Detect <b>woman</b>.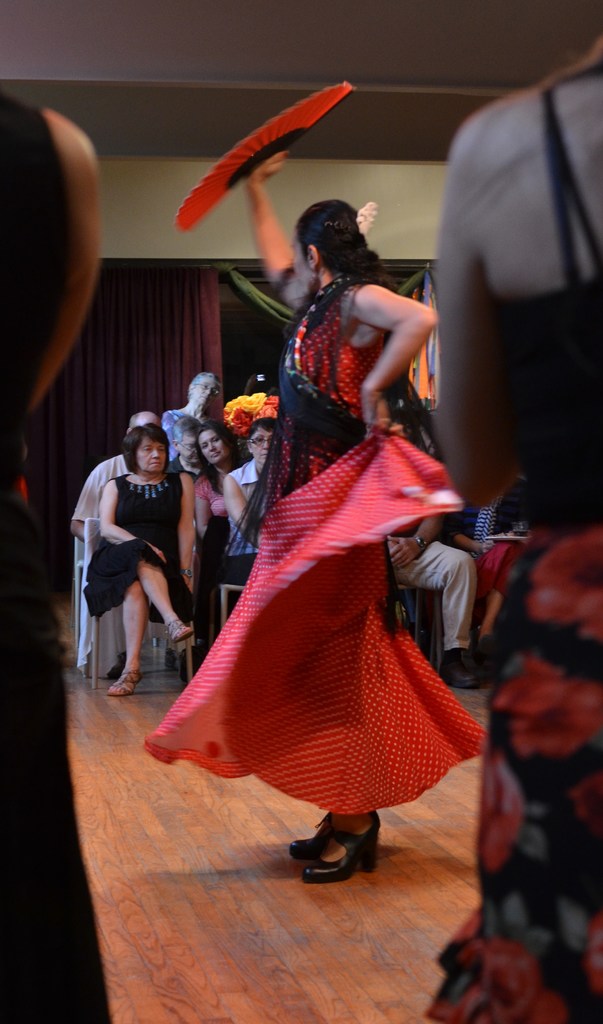
Detected at BBox(83, 424, 195, 699).
